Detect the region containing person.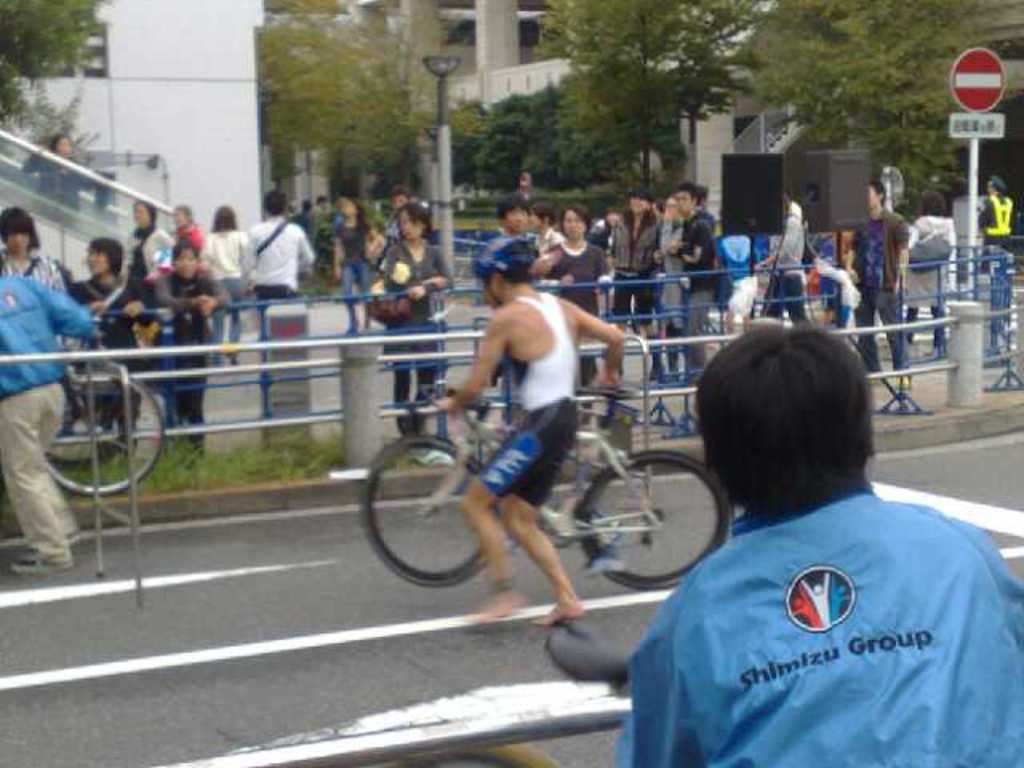
(149, 243, 235, 446).
